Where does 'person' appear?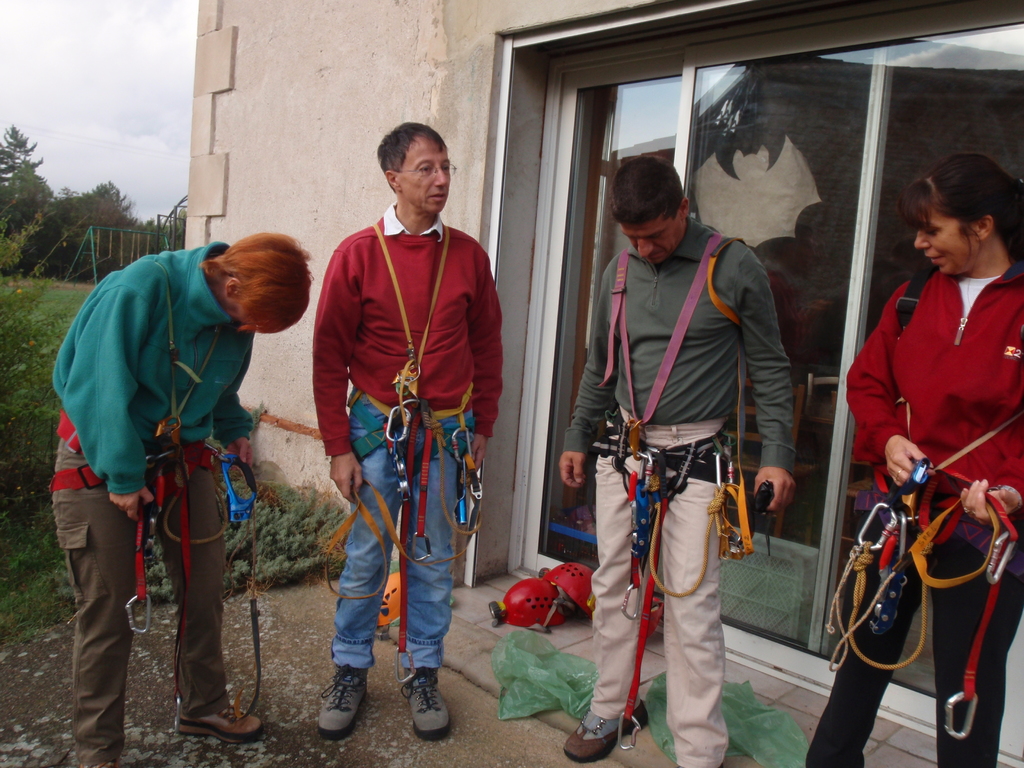
Appears at <bbox>843, 138, 1010, 763</bbox>.
